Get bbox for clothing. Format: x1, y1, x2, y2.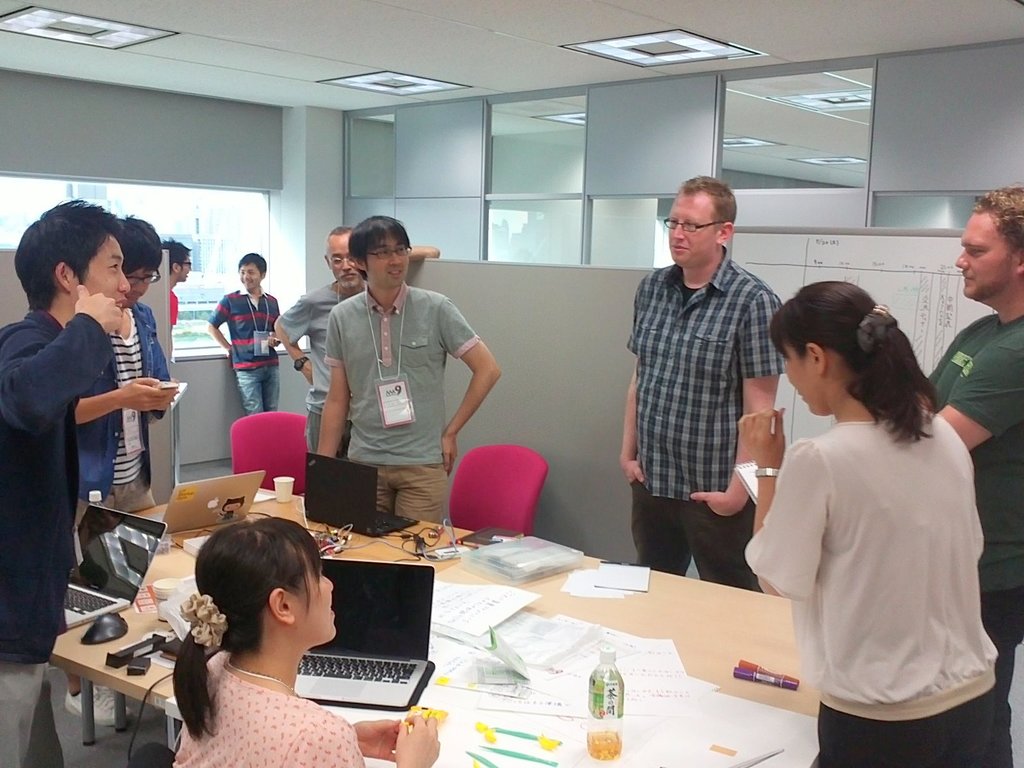
636, 237, 779, 586.
